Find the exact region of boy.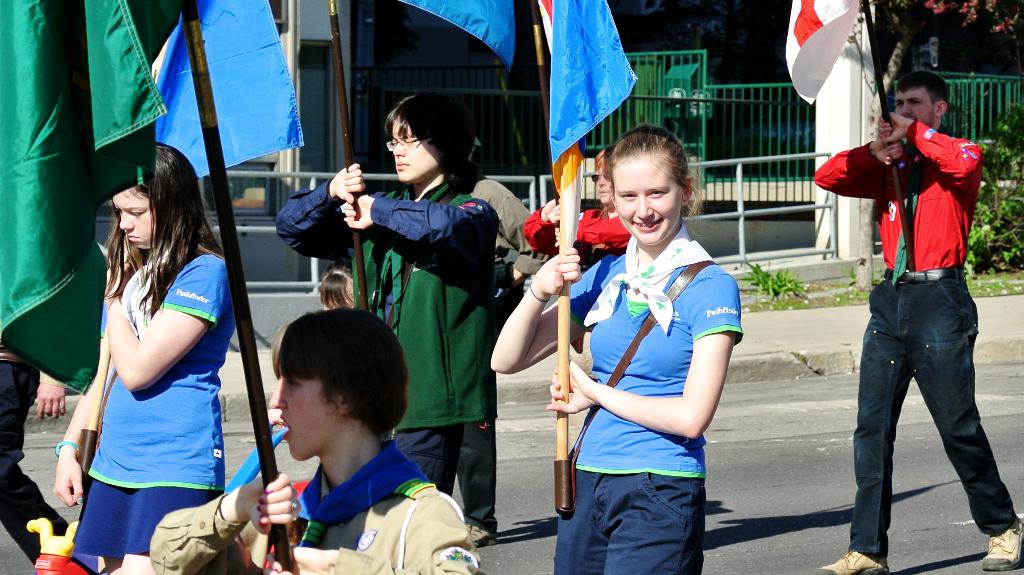
Exact region: [150, 305, 483, 574].
